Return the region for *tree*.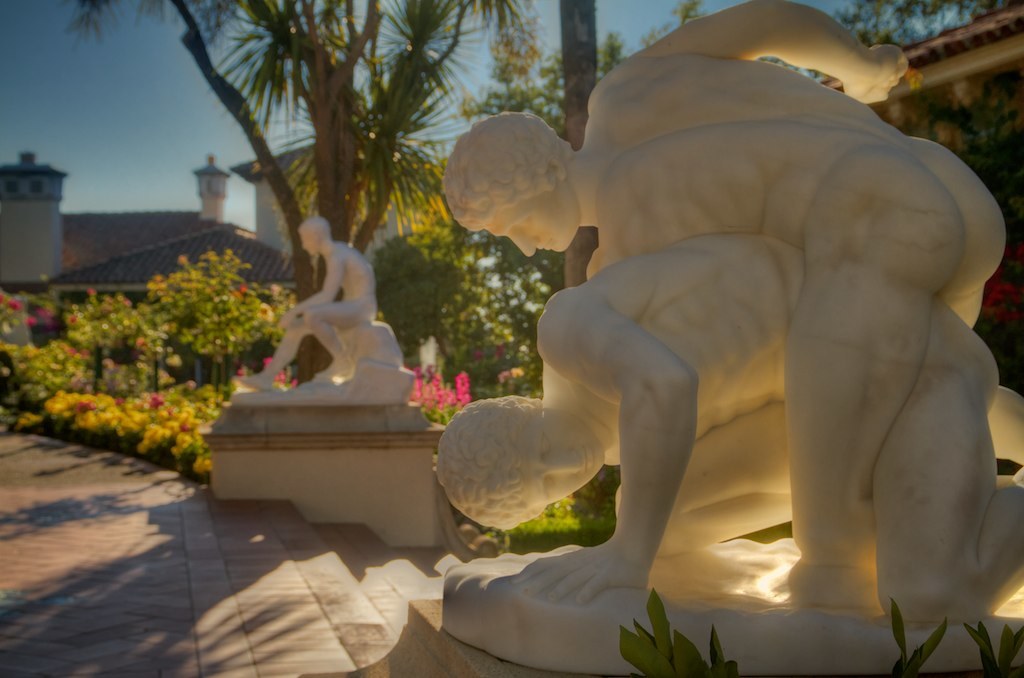
rect(826, 0, 1023, 60).
